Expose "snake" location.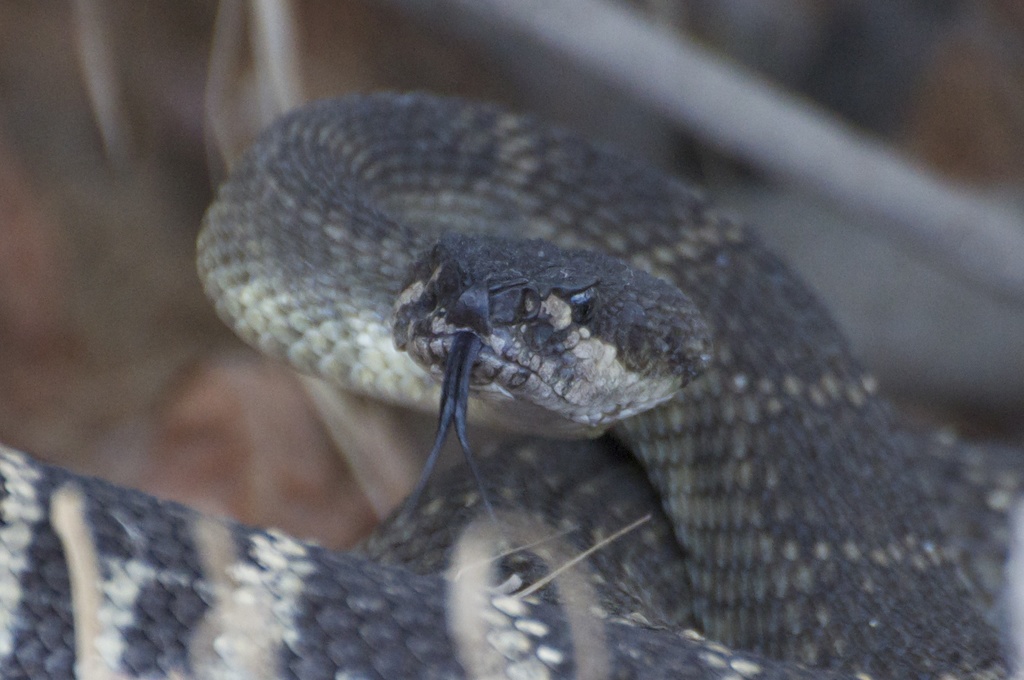
Exposed at crop(0, 84, 1023, 679).
